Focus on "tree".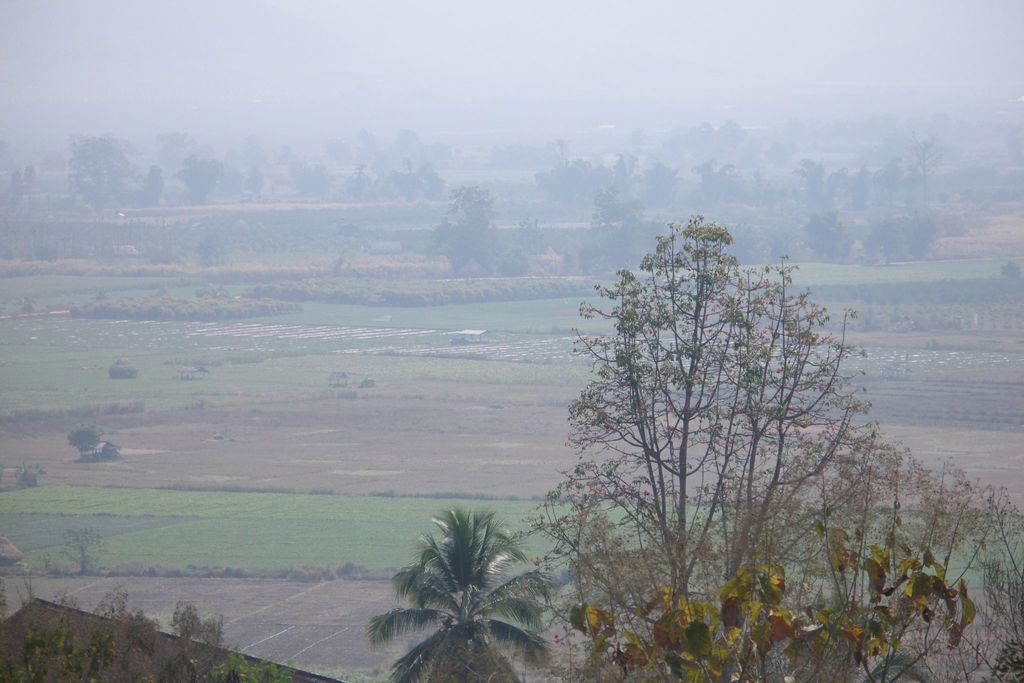
Focused at <bbox>439, 213, 1023, 682</bbox>.
